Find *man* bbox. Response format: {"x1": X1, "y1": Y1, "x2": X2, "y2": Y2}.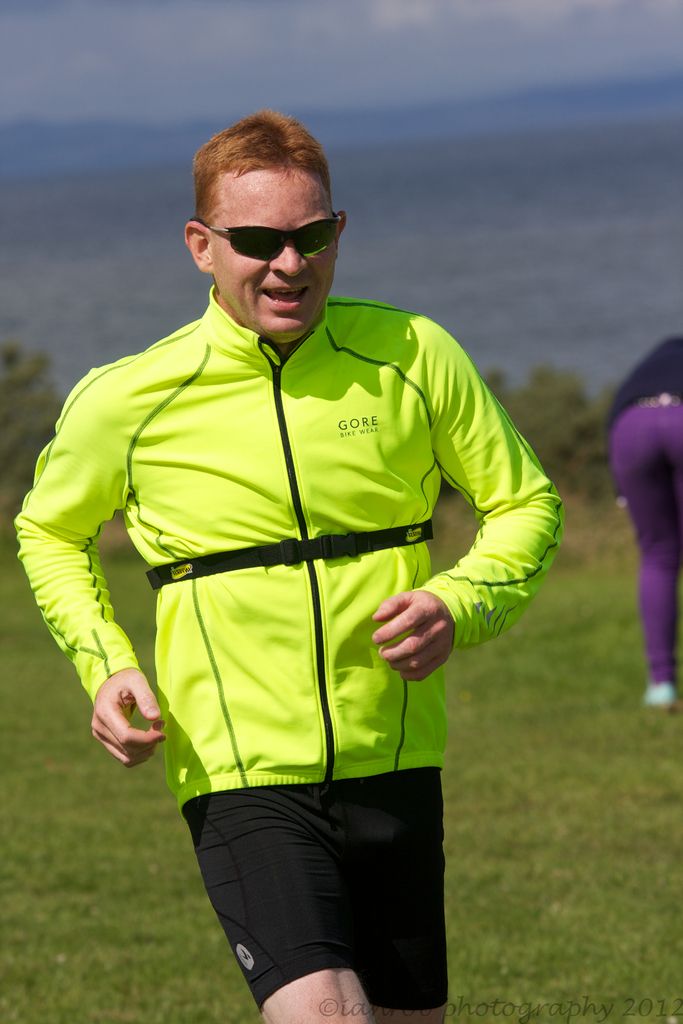
{"x1": 17, "y1": 111, "x2": 564, "y2": 1023}.
